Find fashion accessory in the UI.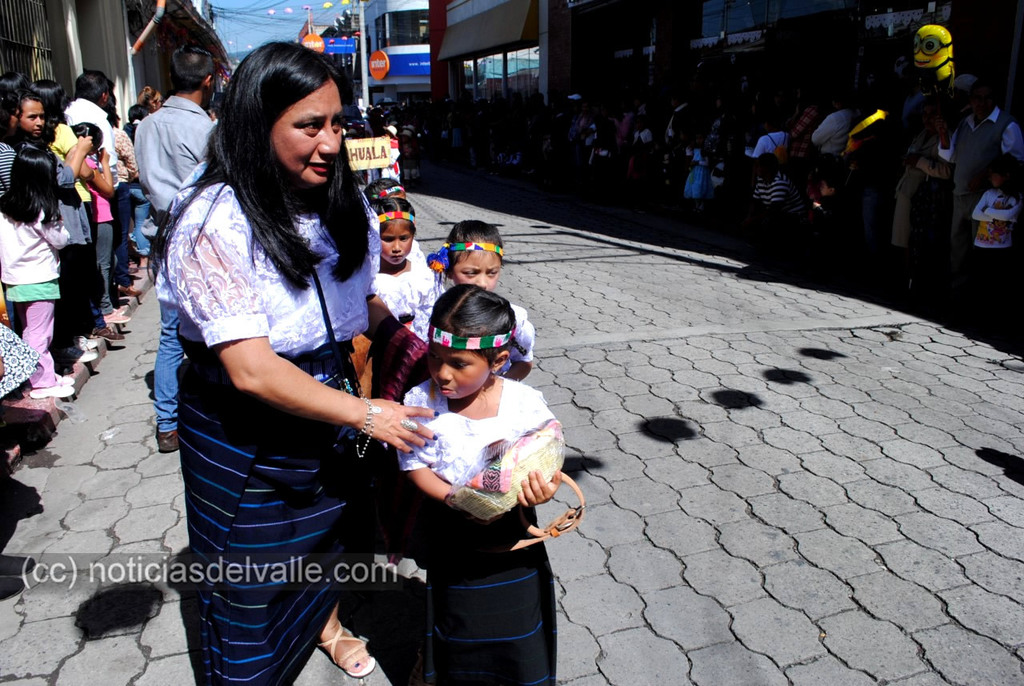
UI element at (424,241,504,287).
